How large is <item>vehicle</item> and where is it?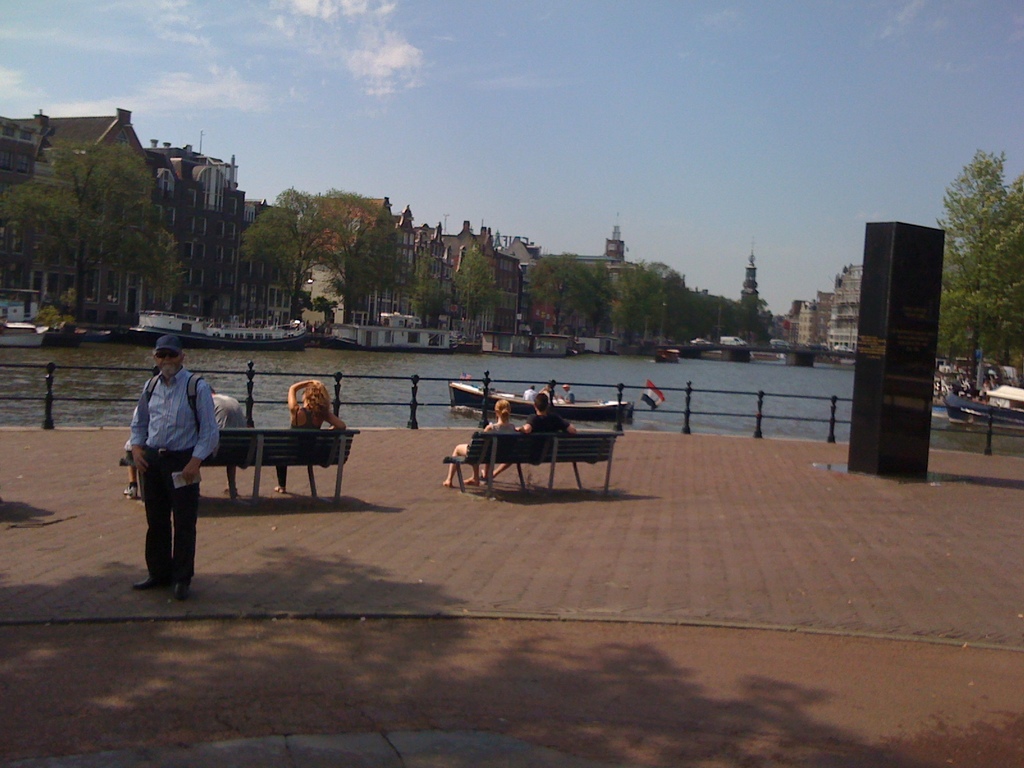
Bounding box: locate(942, 388, 1023, 427).
